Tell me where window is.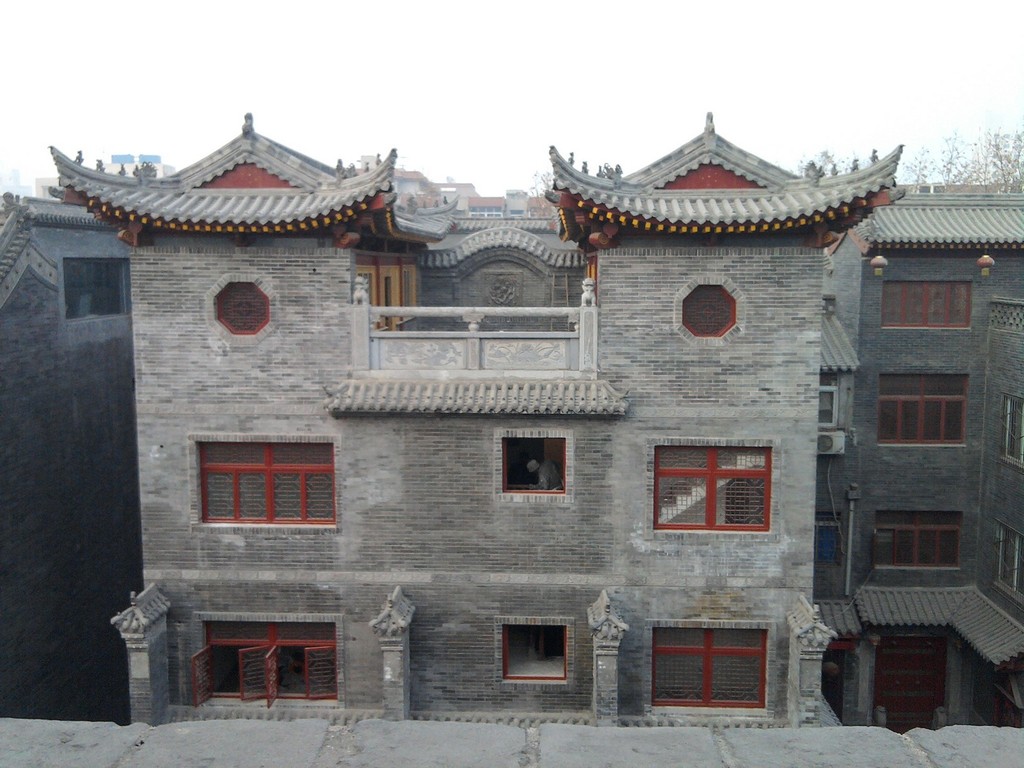
window is at crop(995, 520, 1023, 627).
